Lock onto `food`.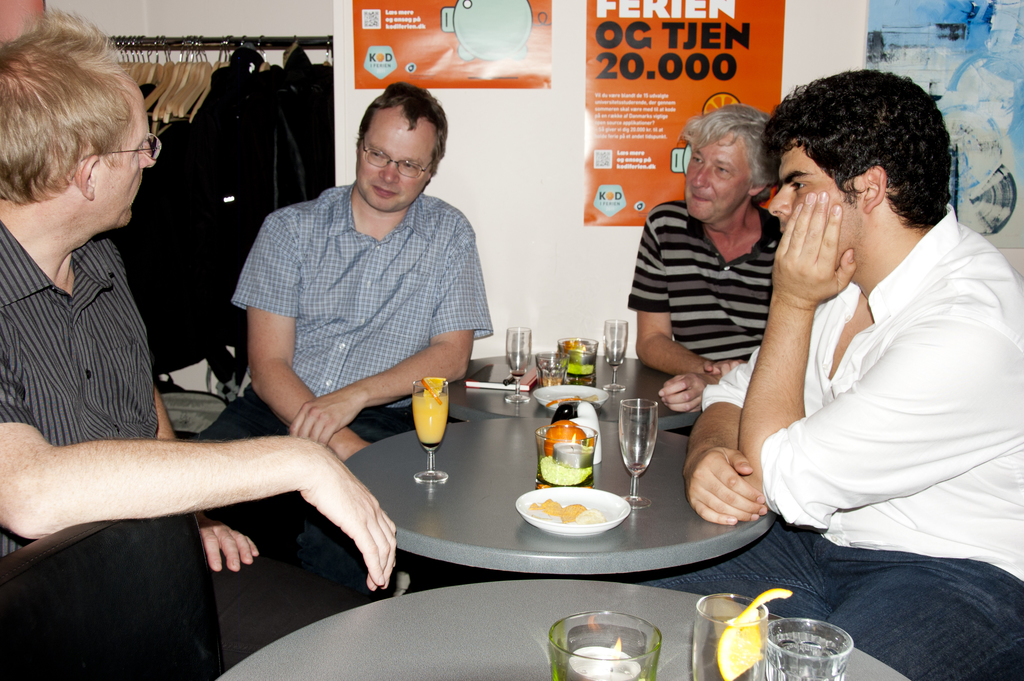
Locked: bbox=[559, 498, 587, 527].
